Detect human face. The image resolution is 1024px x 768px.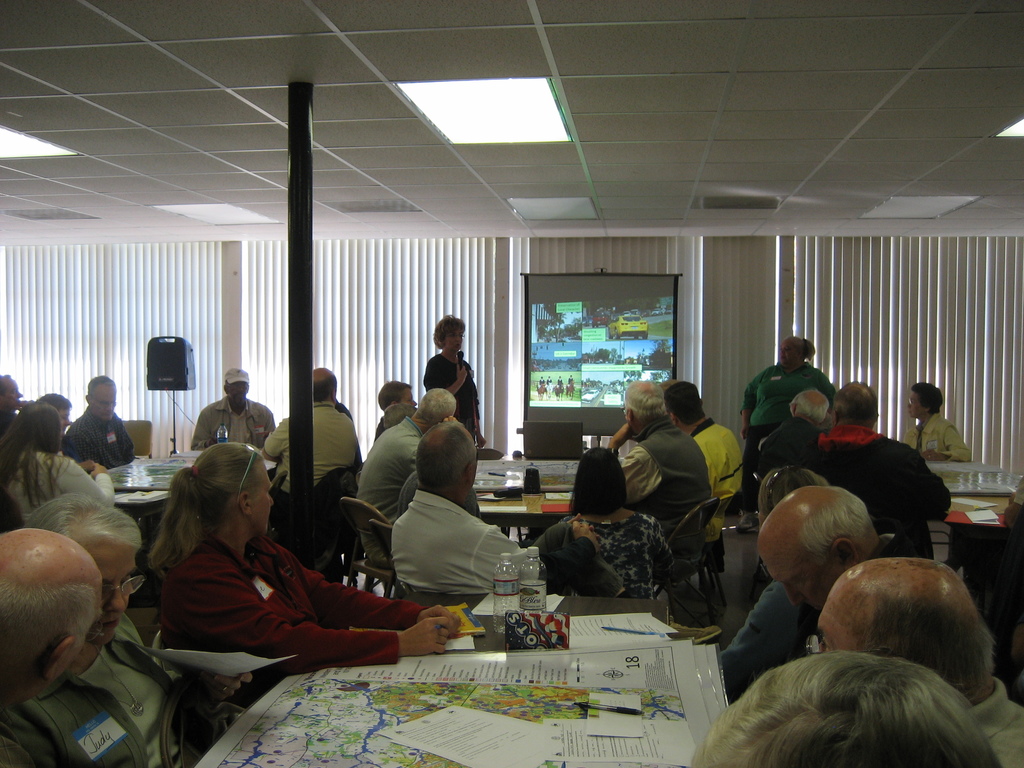
<bbox>253, 467, 274, 534</bbox>.
